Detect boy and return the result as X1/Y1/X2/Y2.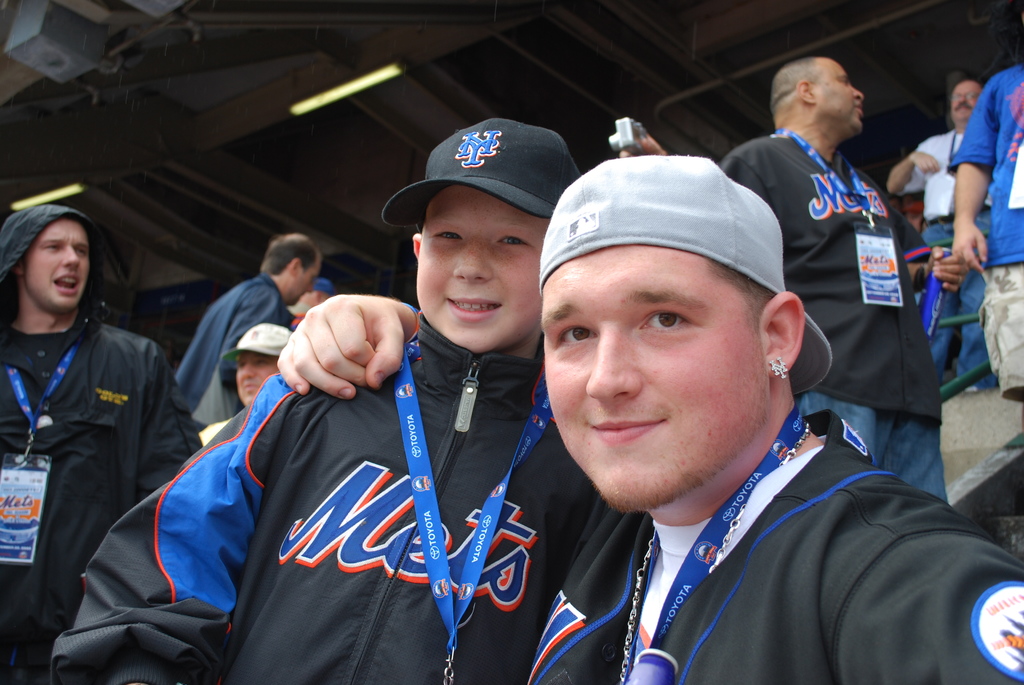
51/116/582/684.
